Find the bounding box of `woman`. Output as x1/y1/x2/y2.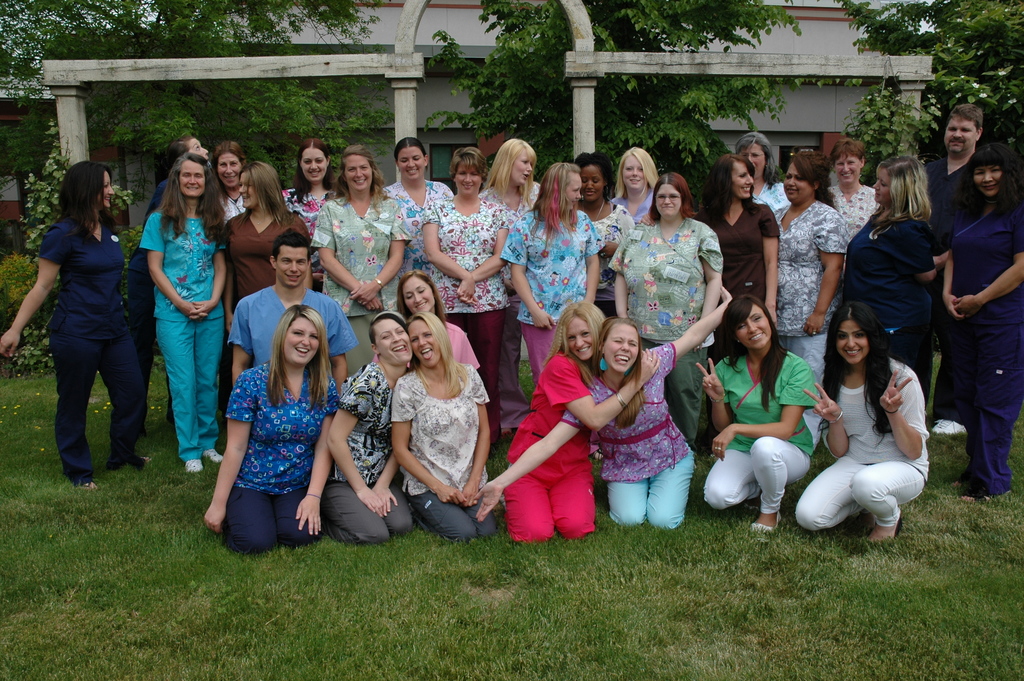
135/155/223/477.
